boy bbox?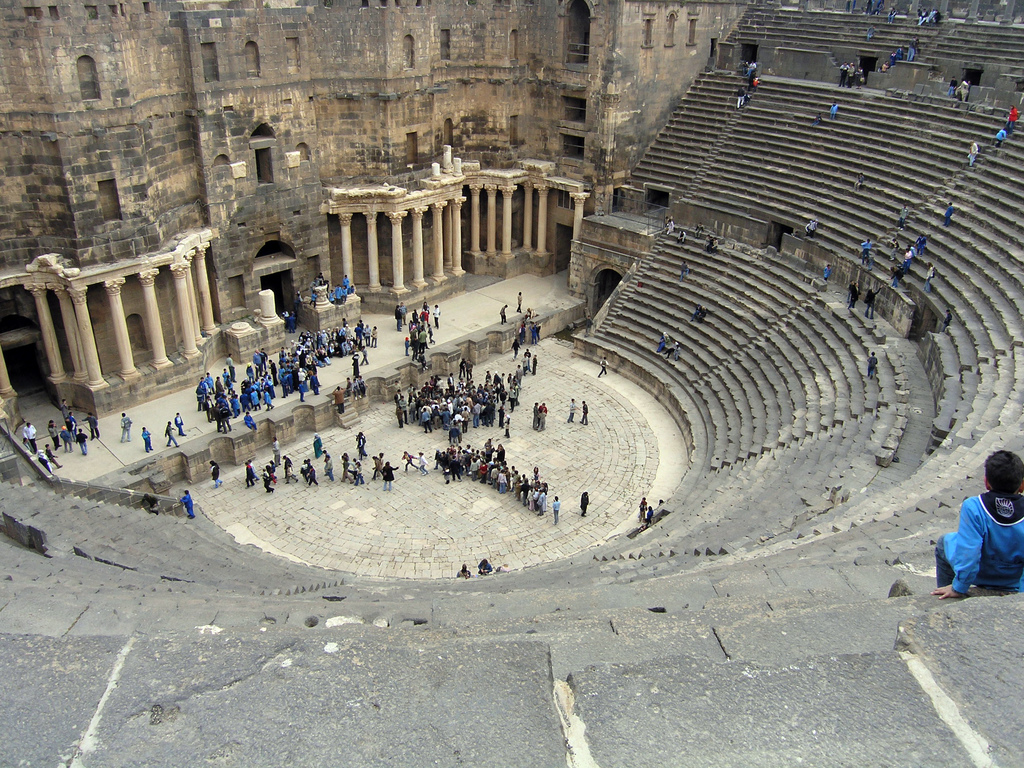
x1=644, y1=506, x2=654, y2=522
